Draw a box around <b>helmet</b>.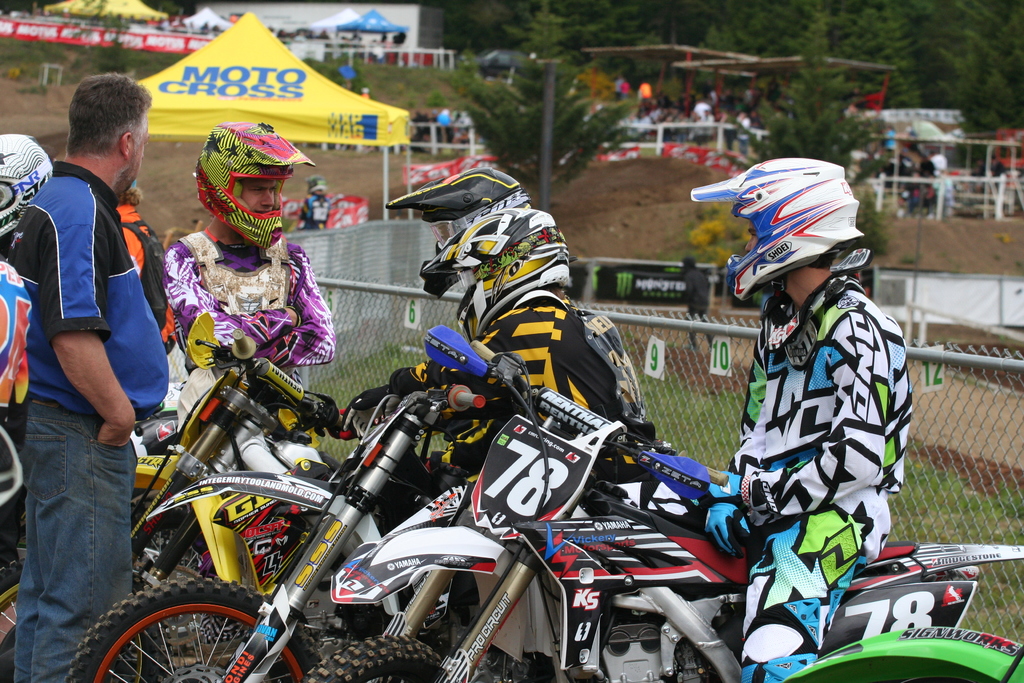
0, 131, 49, 250.
